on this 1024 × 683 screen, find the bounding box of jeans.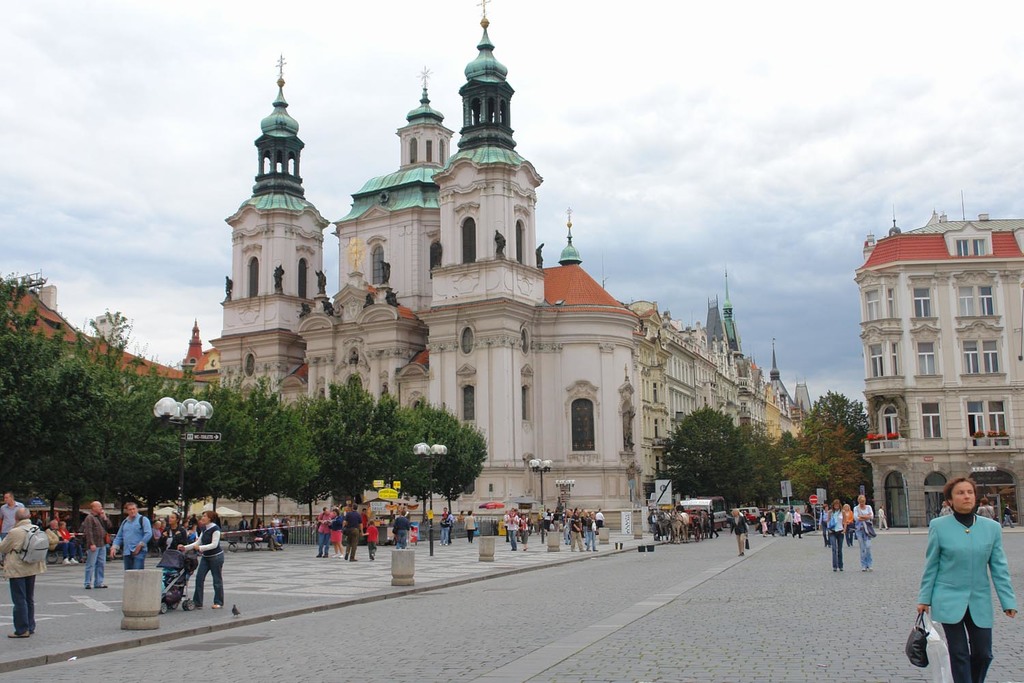
Bounding box: 586 533 599 549.
